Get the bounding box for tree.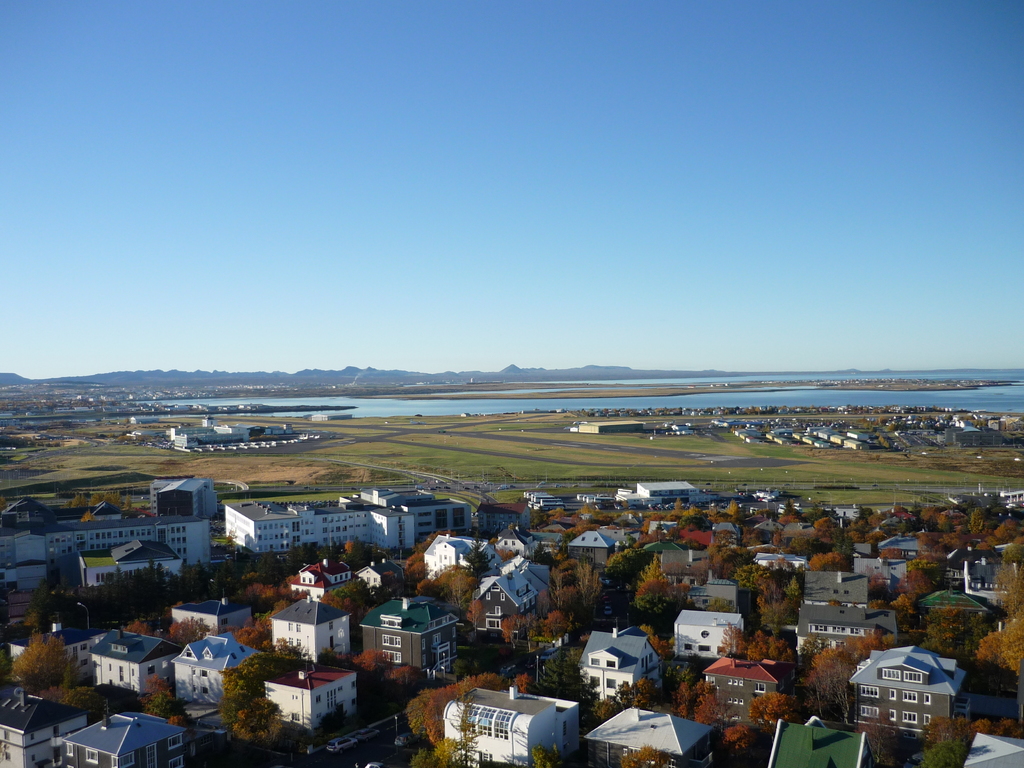
locate(906, 507, 960, 544).
